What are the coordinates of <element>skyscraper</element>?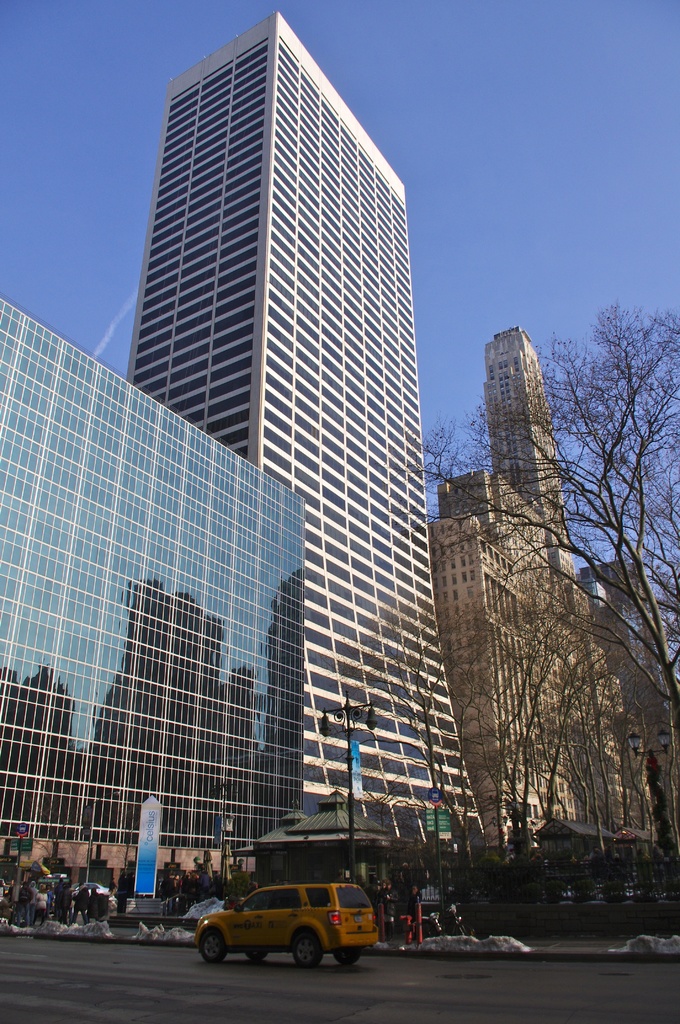
<box>110,10,487,834</box>.
